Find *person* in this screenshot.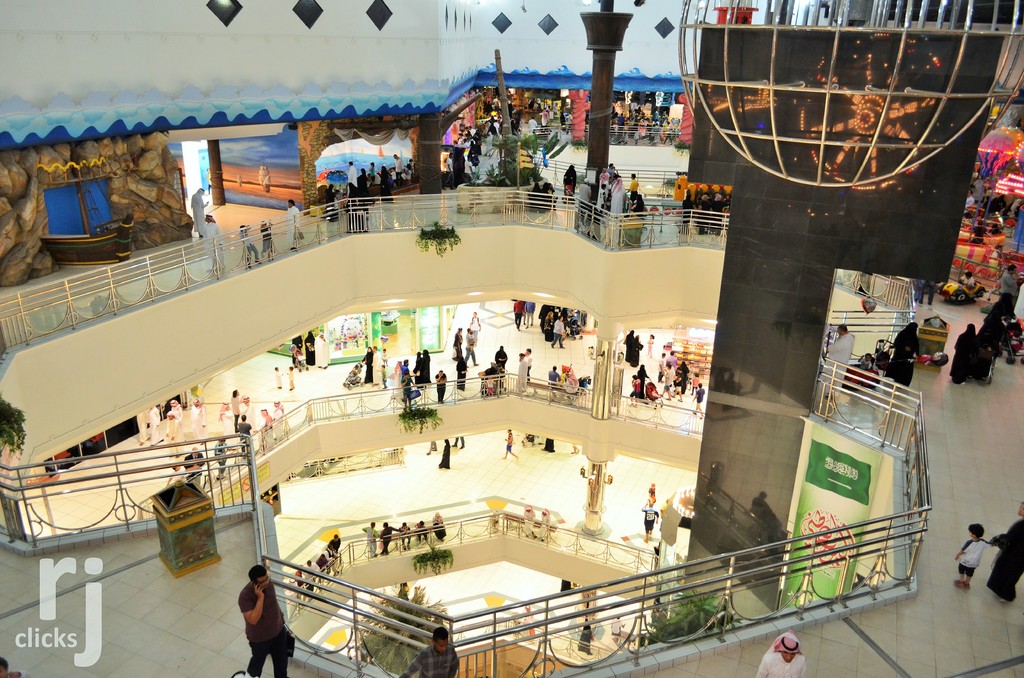
The bounding box for *person* is locate(563, 159, 583, 198).
